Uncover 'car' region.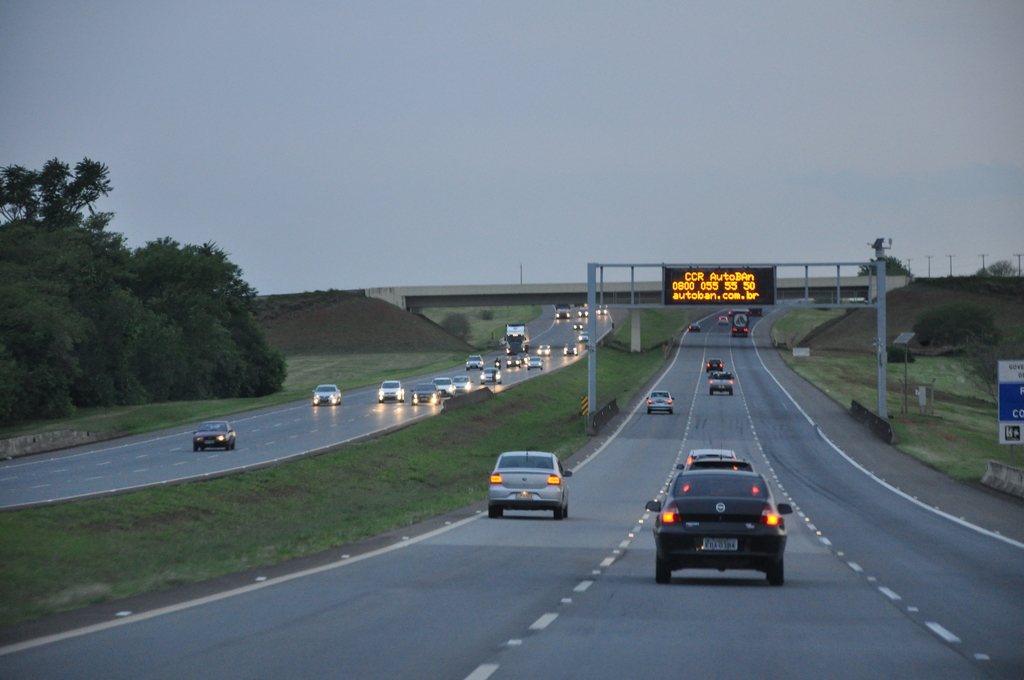
Uncovered: 528/355/547/370.
